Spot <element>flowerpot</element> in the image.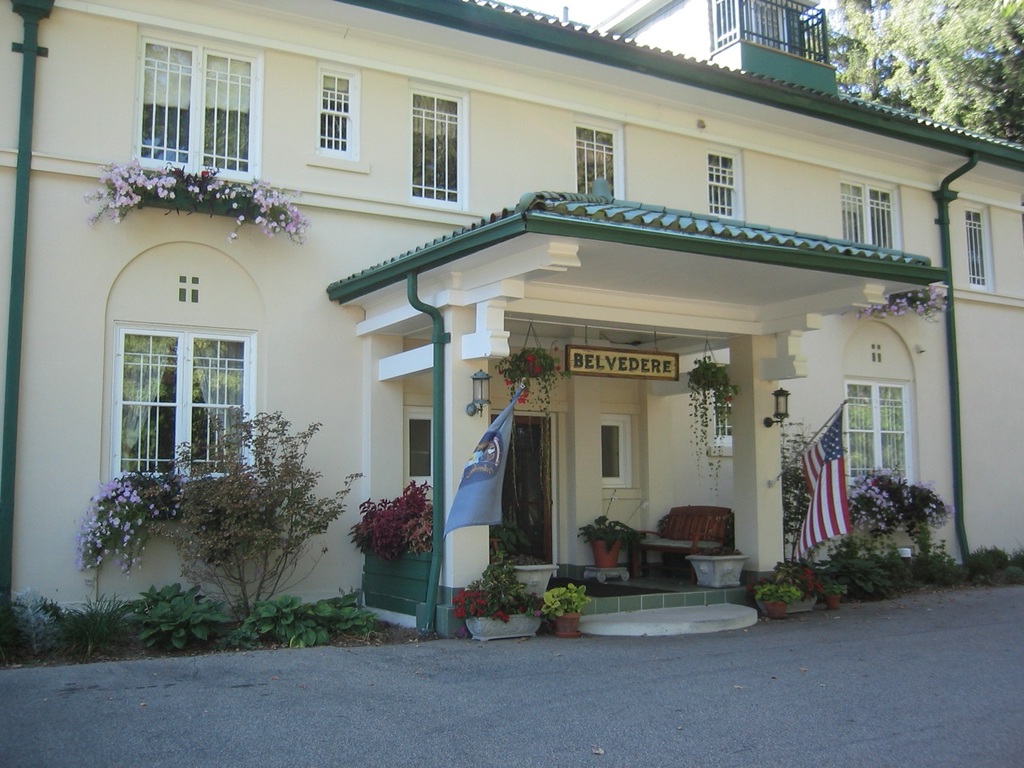
<element>flowerpot</element> found at Rect(551, 610, 583, 643).
